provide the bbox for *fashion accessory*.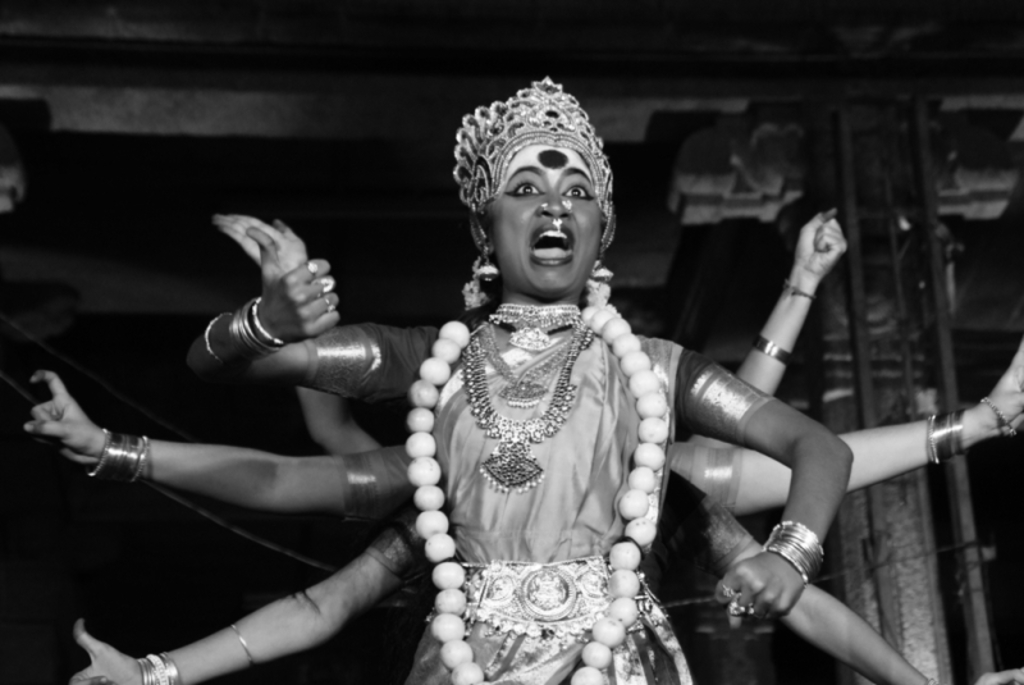
detection(493, 296, 588, 348).
